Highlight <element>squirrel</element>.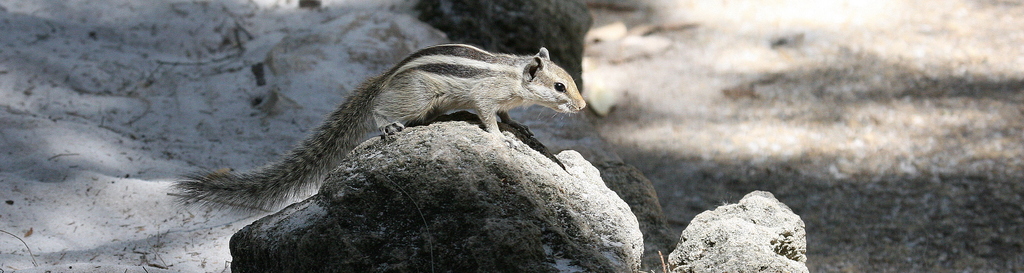
Highlighted region: {"left": 172, "top": 44, "right": 588, "bottom": 210}.
